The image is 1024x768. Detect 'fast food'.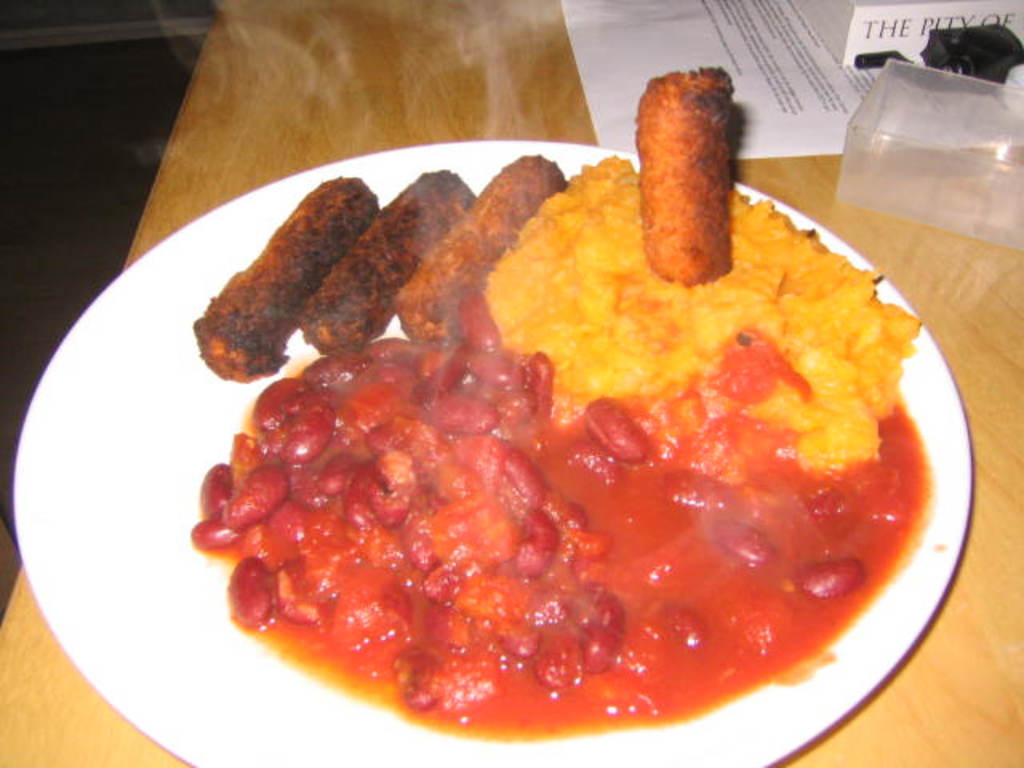
Detection: region(488, 170, 899, 464).
